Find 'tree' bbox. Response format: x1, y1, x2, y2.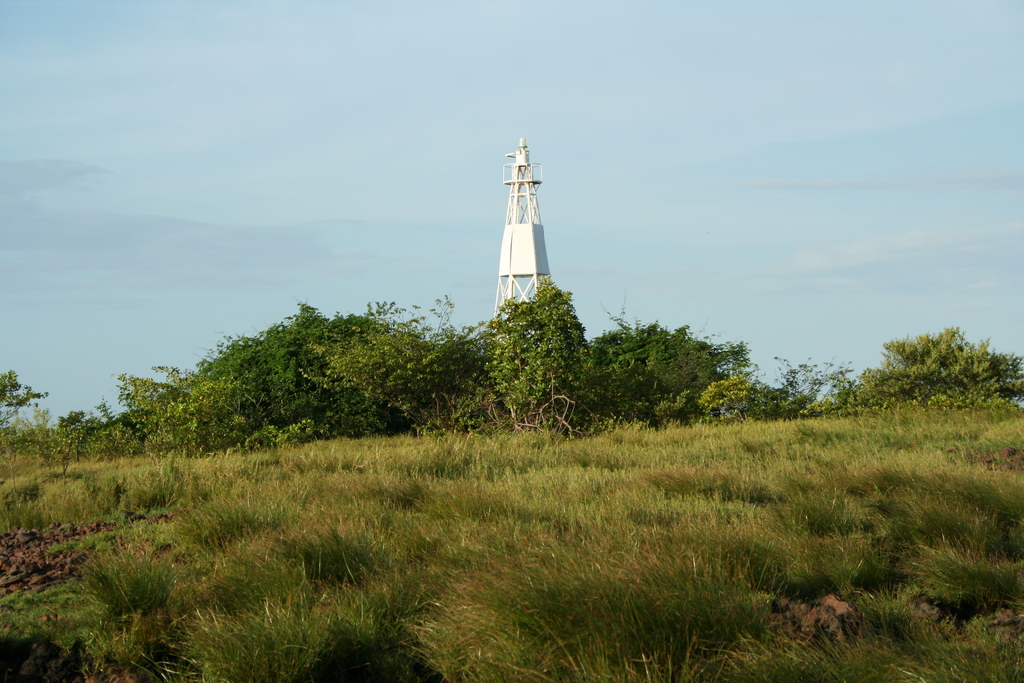
851, 323, 1023, 409.
